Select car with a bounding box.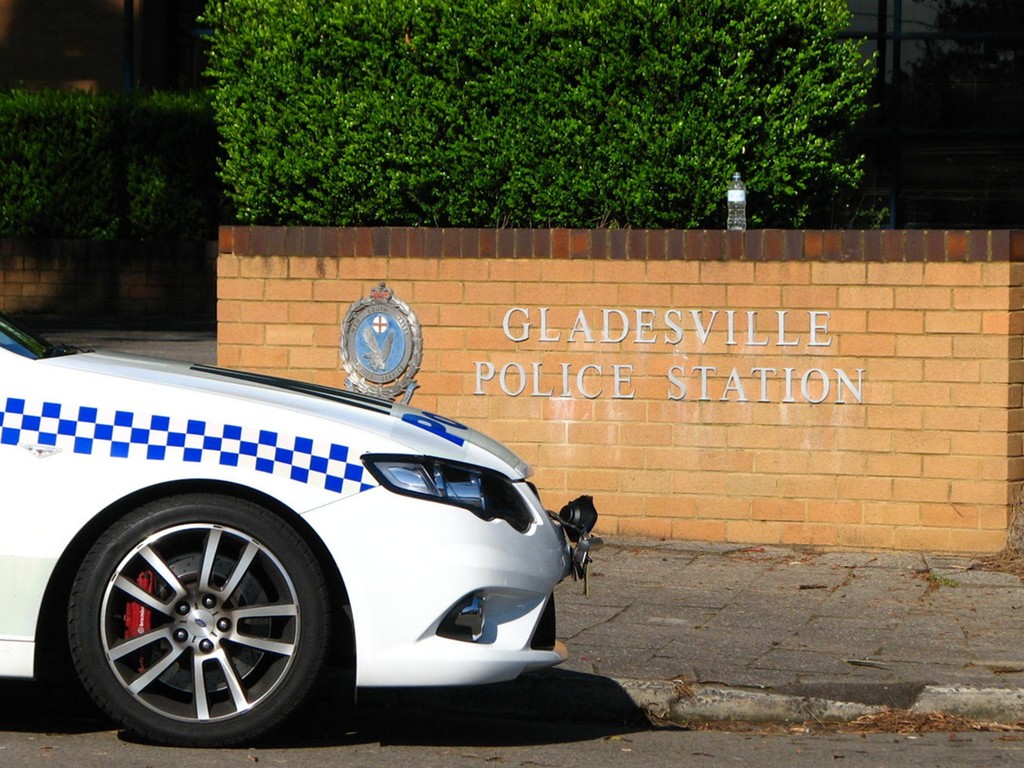
[0,353,617,745].
